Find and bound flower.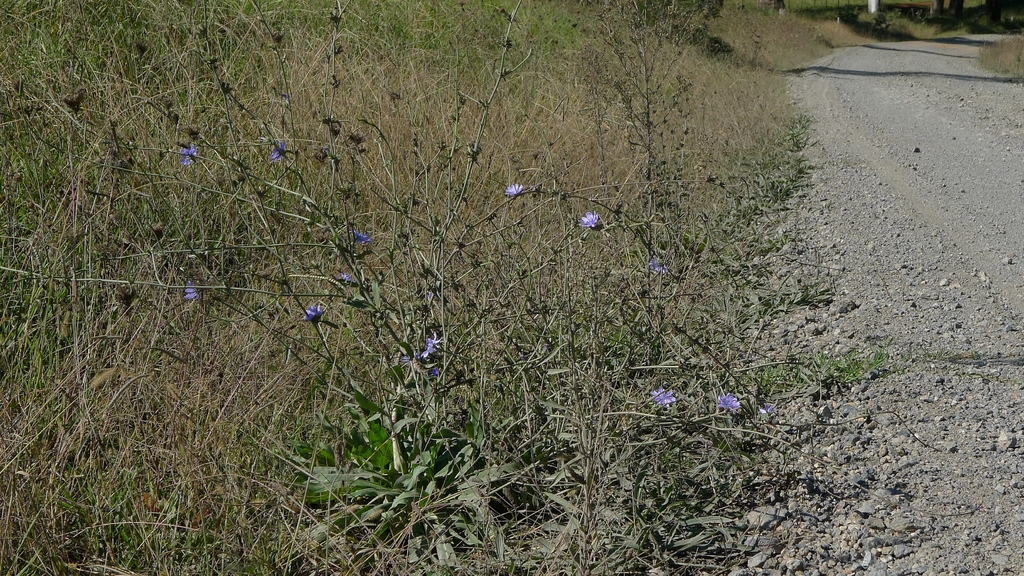
Bound: [648, 255, 670, 272].
